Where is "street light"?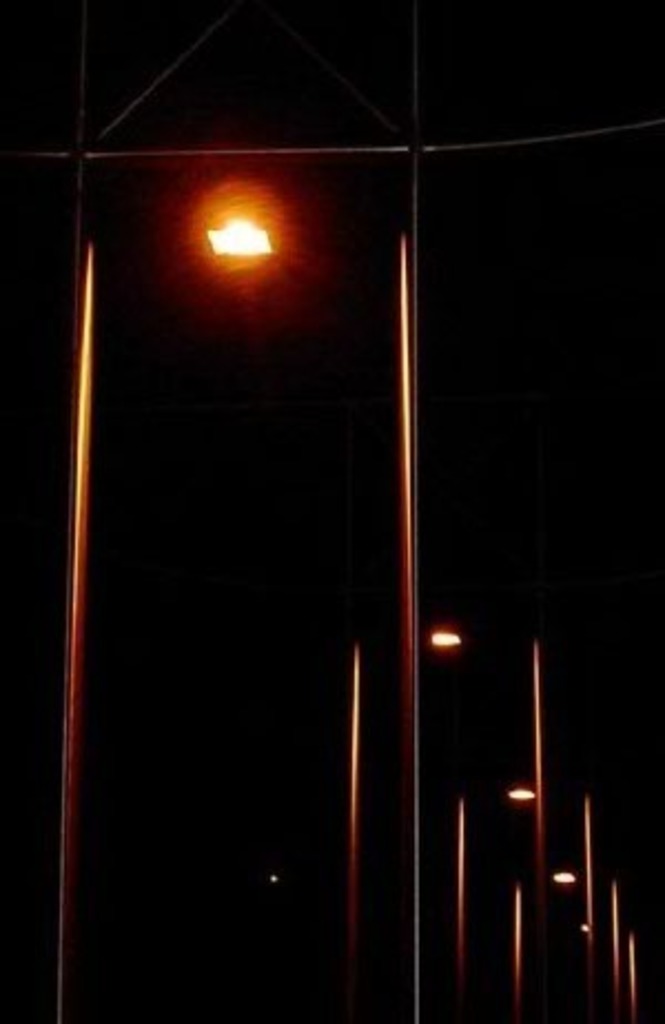
<box>516,869,572,1022</box>.
